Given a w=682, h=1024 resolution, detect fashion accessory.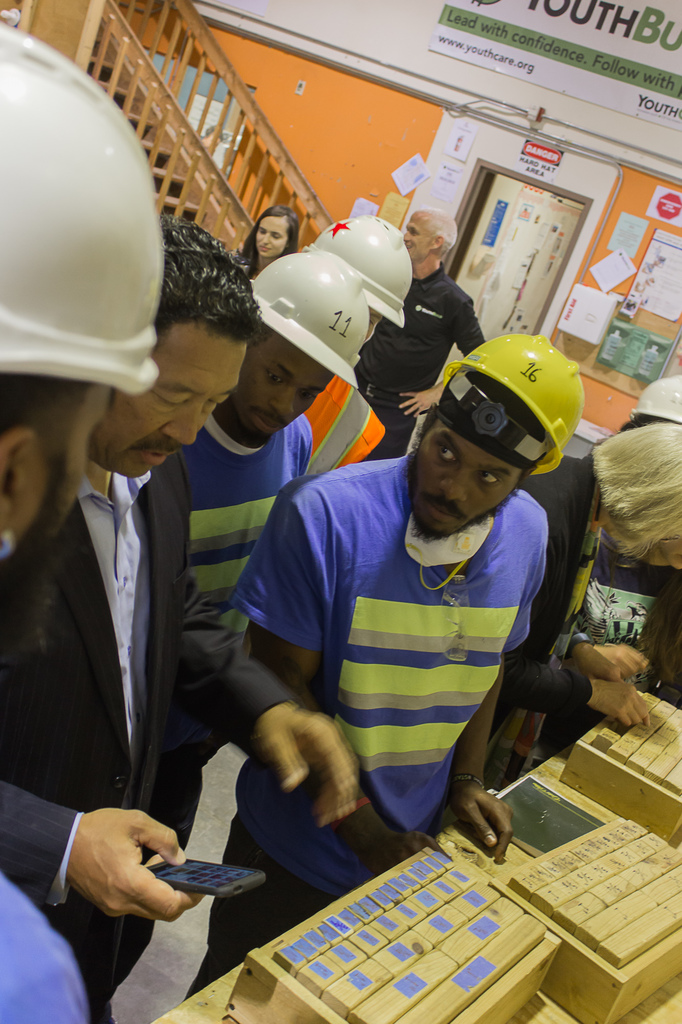
[left=354, top=369, right=412, bottom=399].
